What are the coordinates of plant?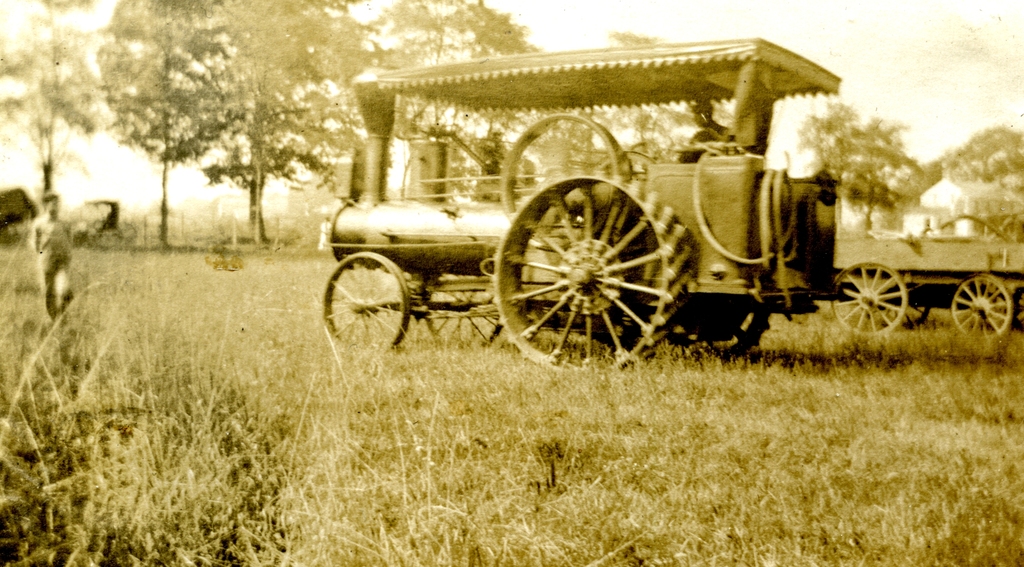
0/275/289/566.
